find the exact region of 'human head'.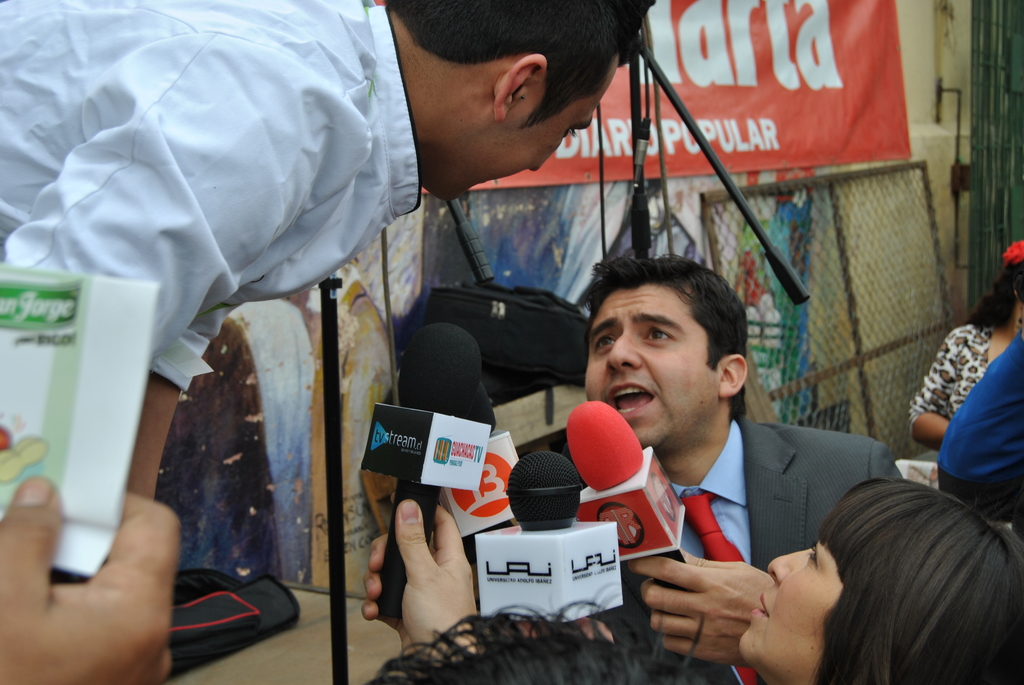
Exact region: {"x1": 584, "y1": 256, "x2": 783, "y2": 437}.
